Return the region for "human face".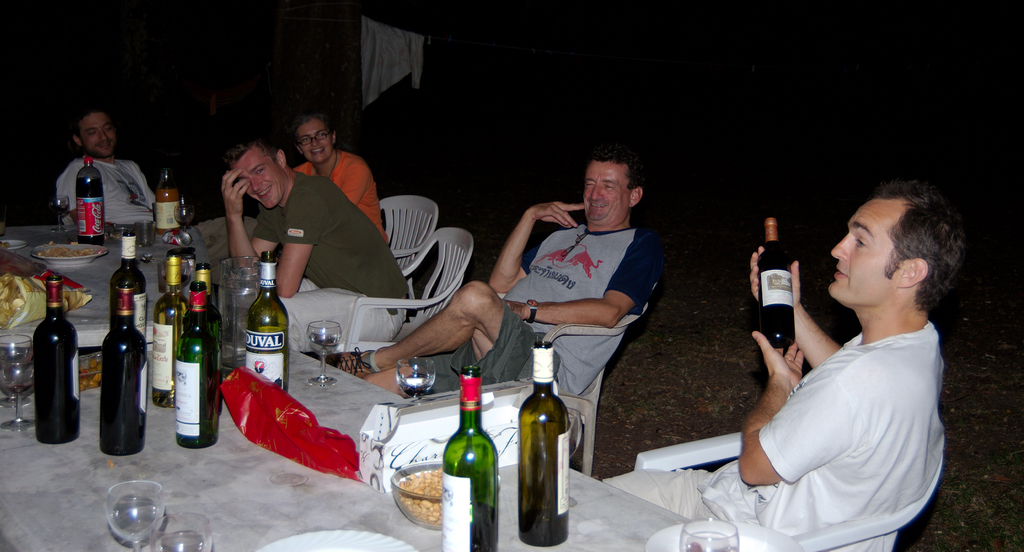
235, 149, 283, 213.
